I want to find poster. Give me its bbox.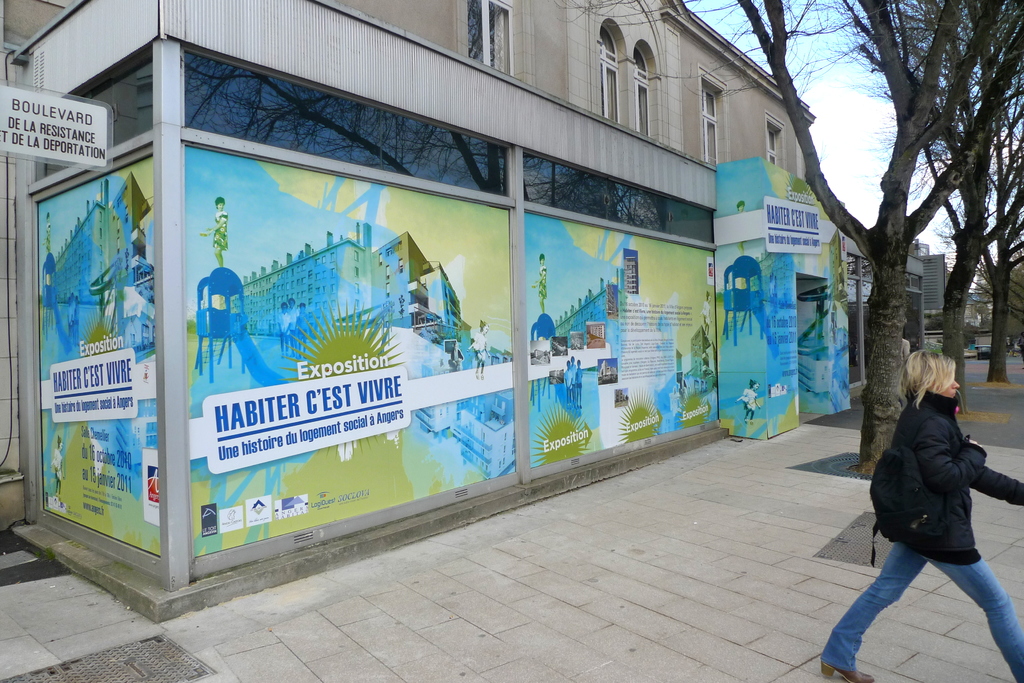
region(525, 215, 724, 465).
